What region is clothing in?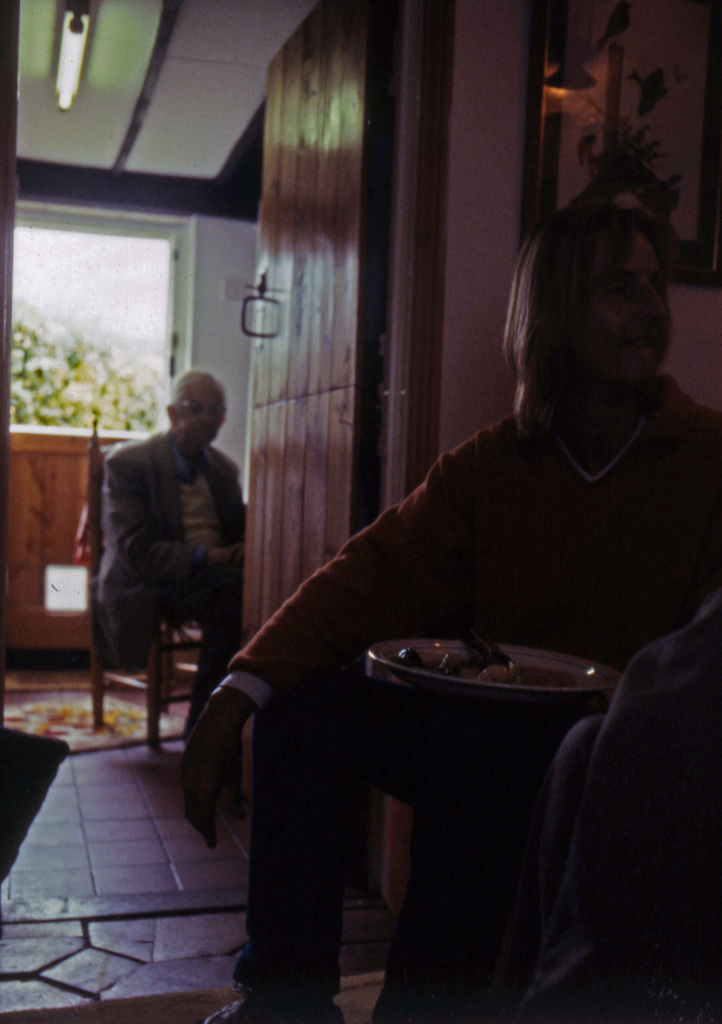
83 386 254 721.
